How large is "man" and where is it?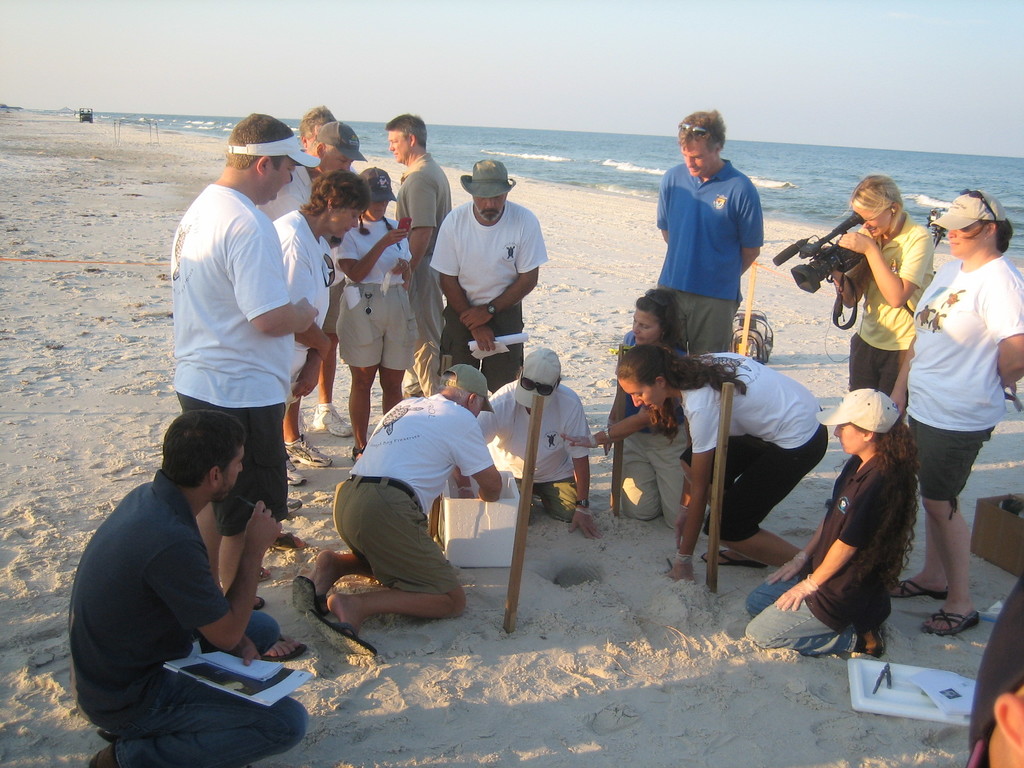
Bounding box: [x1=169, y1=108, x2=324, y2=666].
